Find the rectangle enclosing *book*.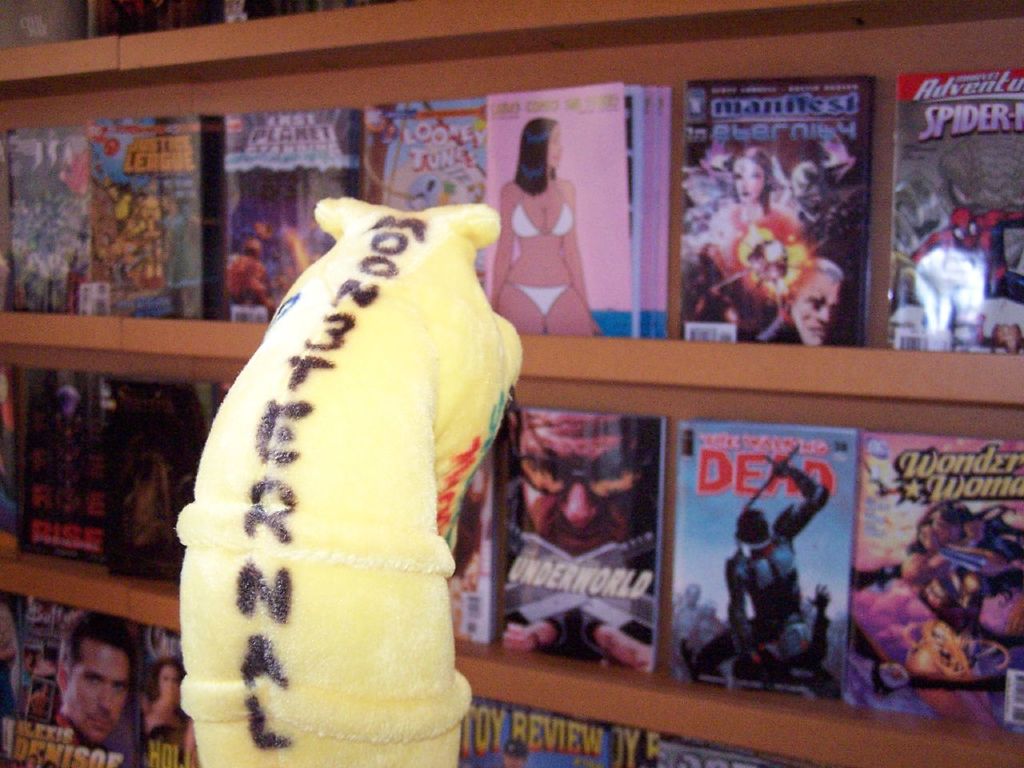
<region>231, 107, 351, 318</region>.
